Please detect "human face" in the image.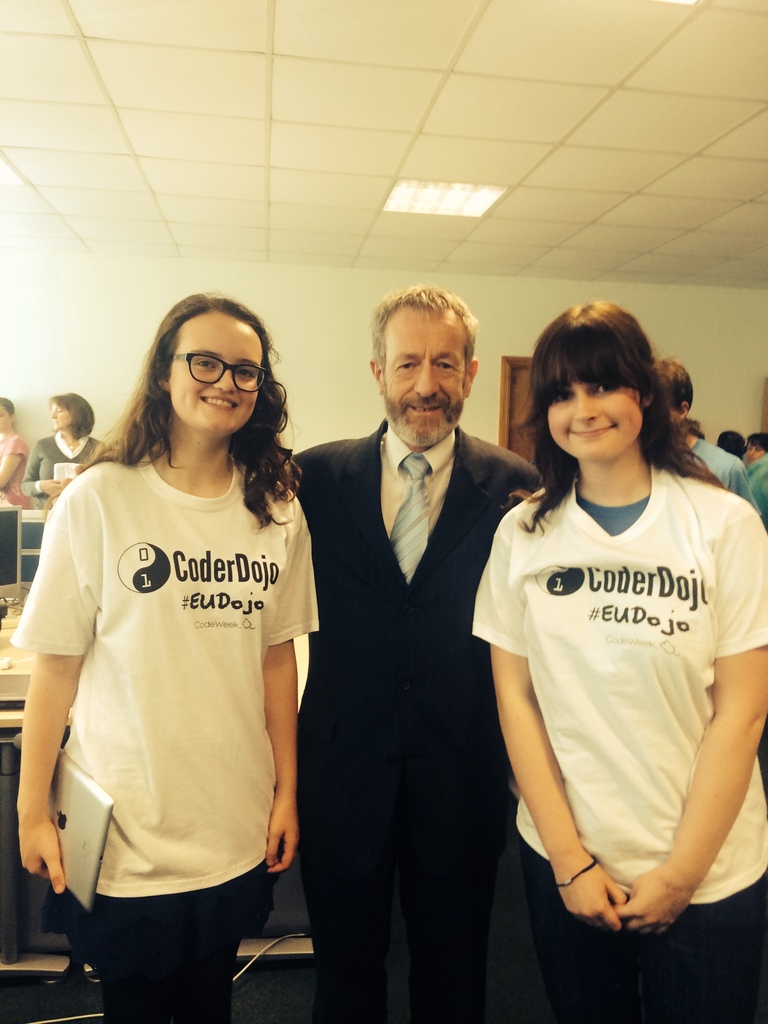
region(171, 325, 256, 435).
